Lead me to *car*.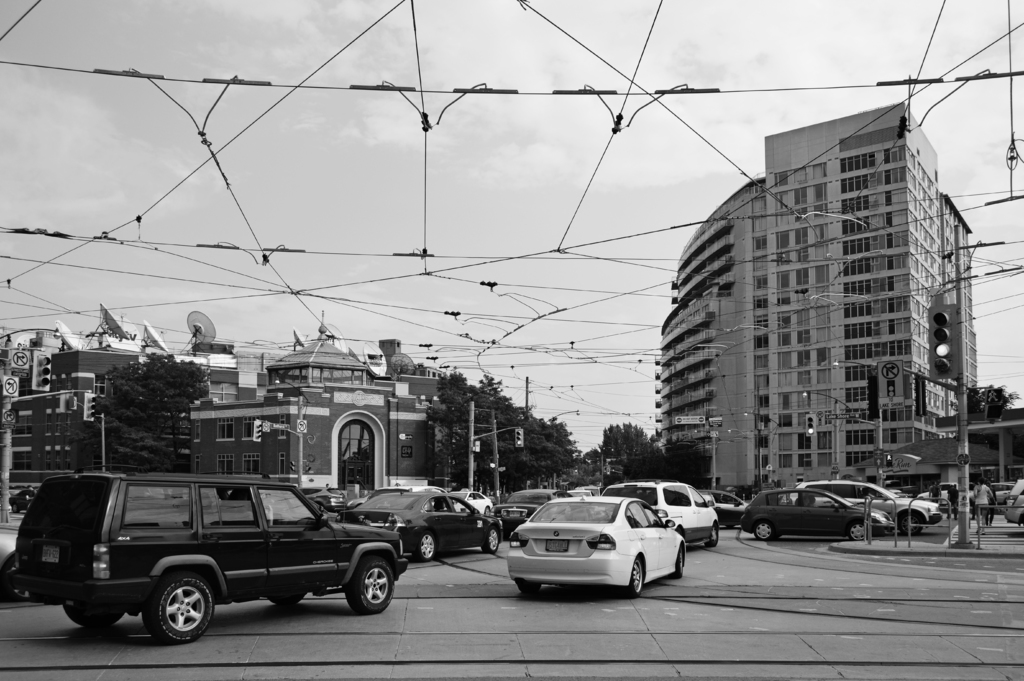
Lead to l=435, t=488, r=492, b=516.
